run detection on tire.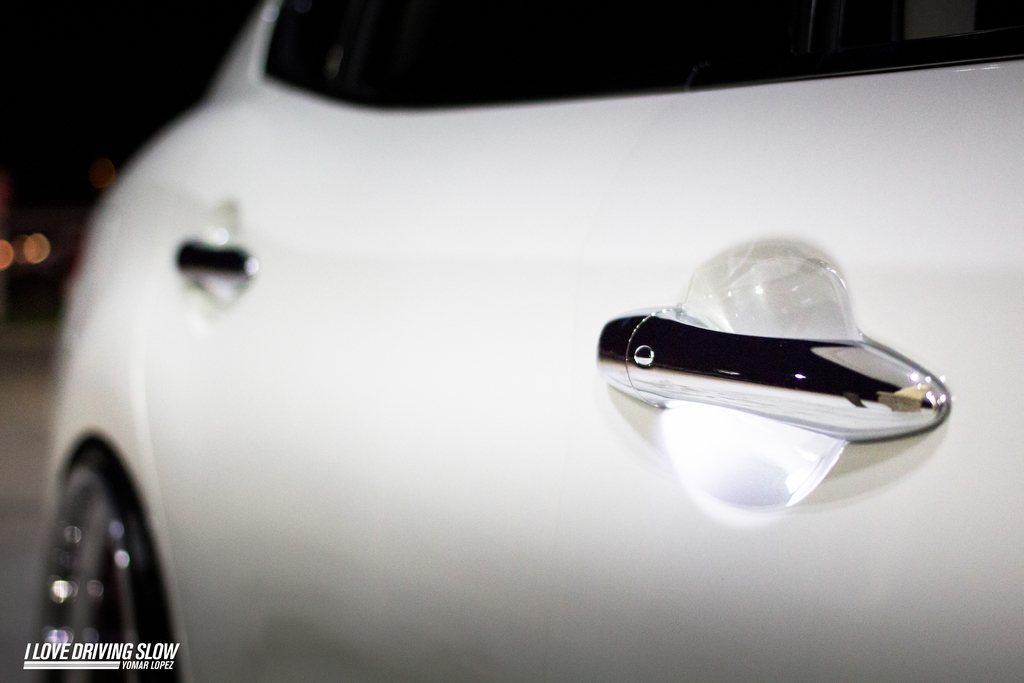
Result: region(28, 418, 173, 656).
